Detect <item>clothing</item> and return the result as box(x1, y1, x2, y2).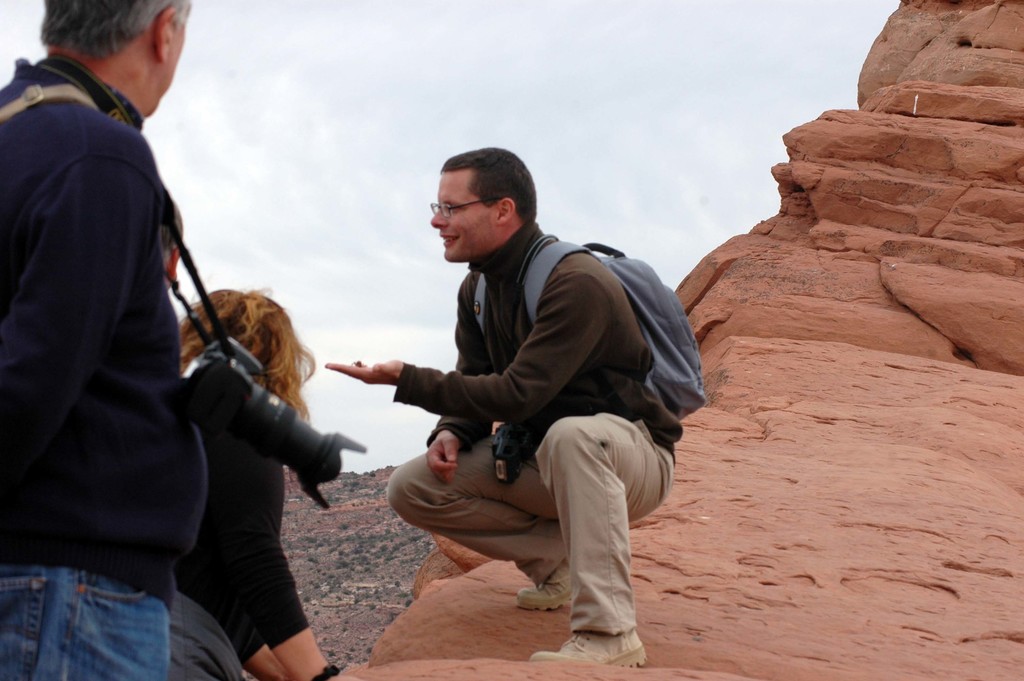
box(389, 216, 678, 627).
